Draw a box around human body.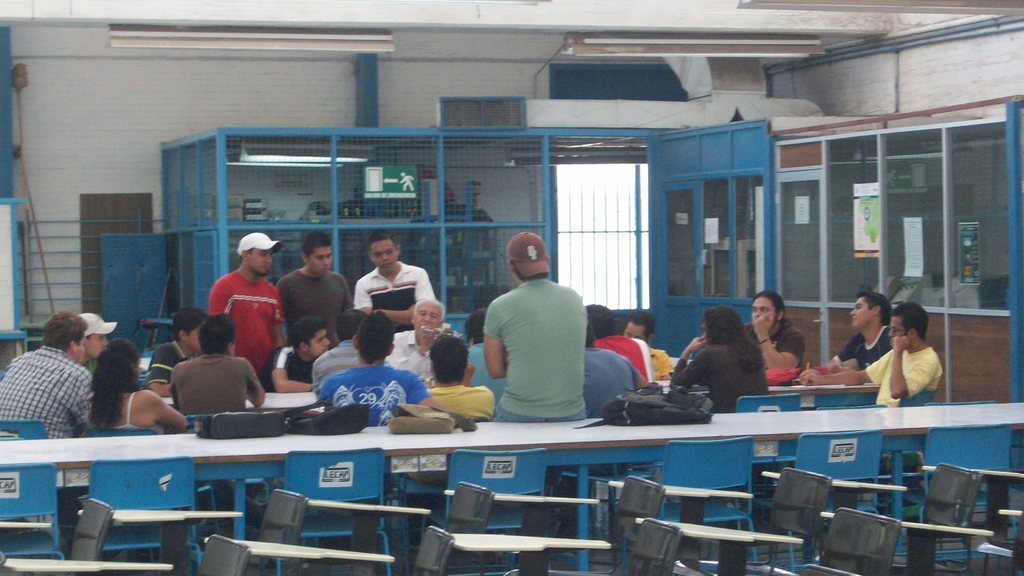
426, 364, 496, 422.
